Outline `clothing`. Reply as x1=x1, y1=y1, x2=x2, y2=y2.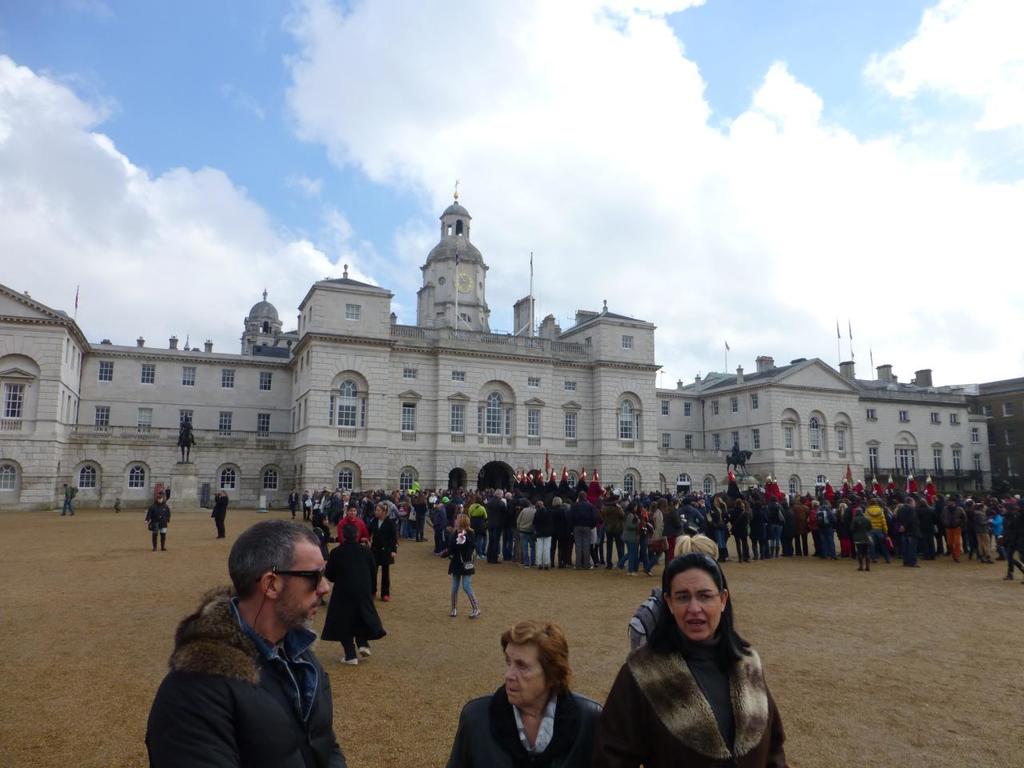
x1=608, y1=622, x2=784, y2=766.
